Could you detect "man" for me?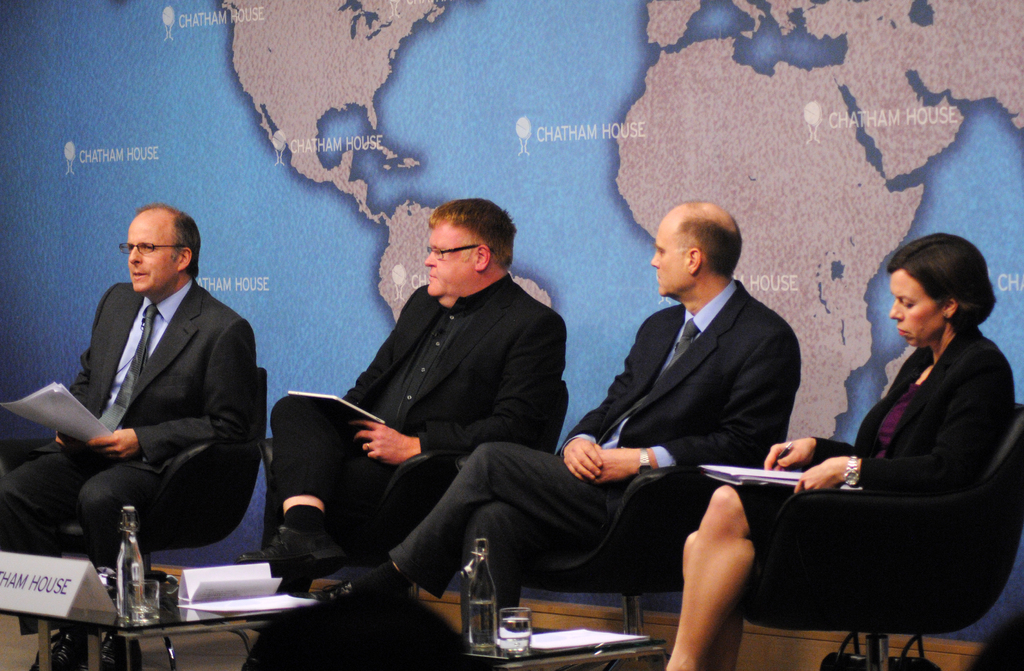
Detection result: Rect(307, 199, 803, 635).
